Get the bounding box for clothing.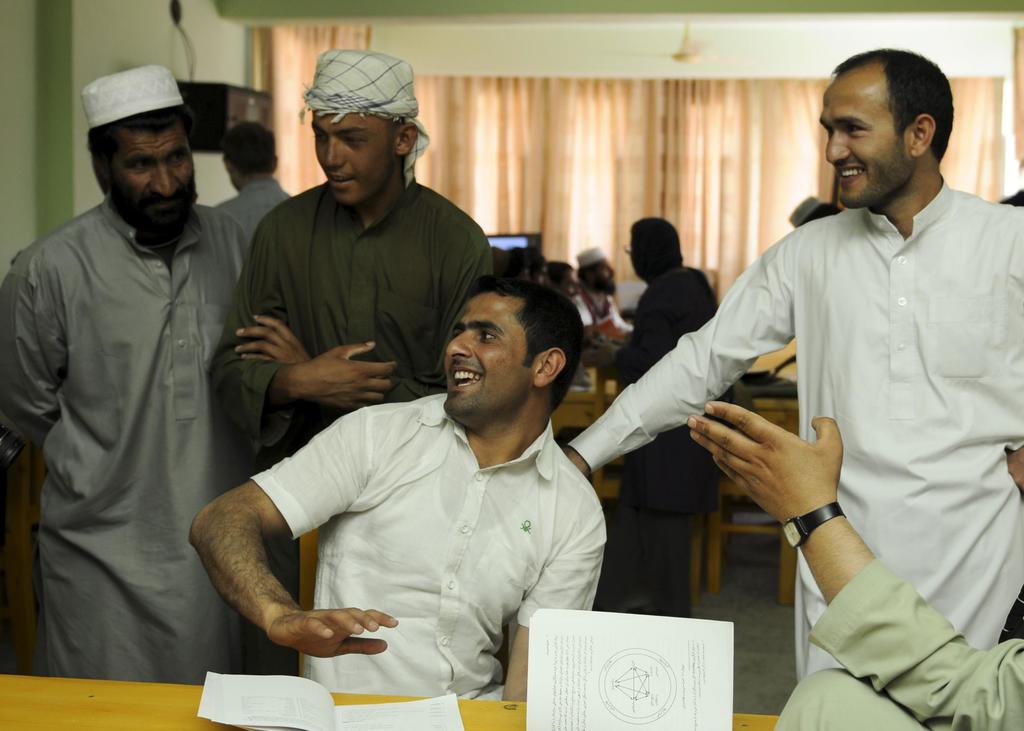
bbox=[666, 145, 1014, 672].
